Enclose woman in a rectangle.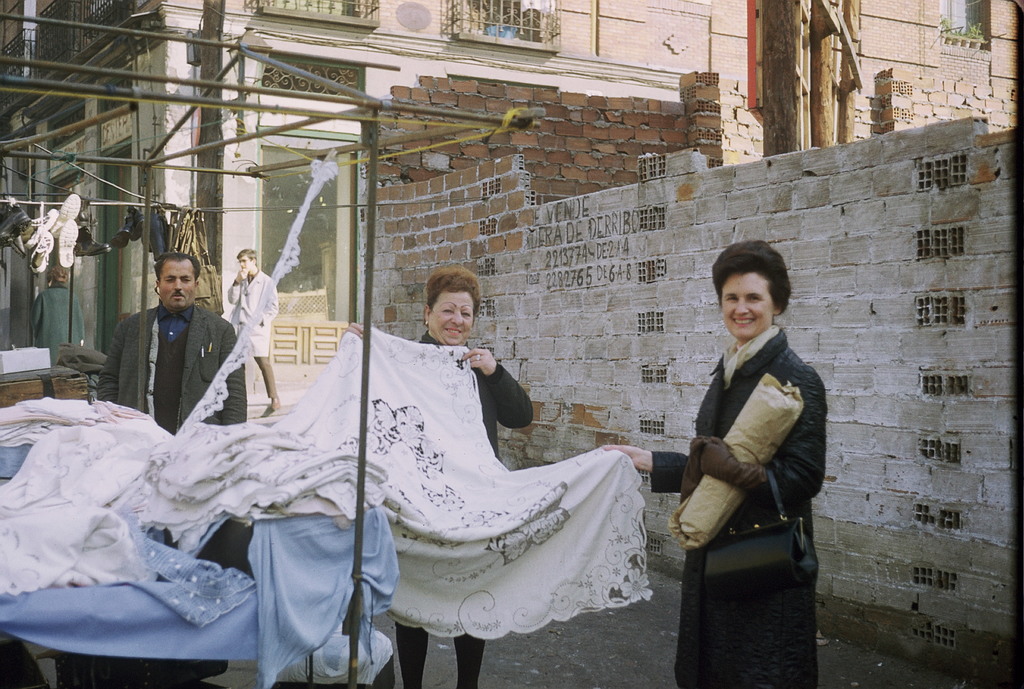
(338, 266, 537, 688).
